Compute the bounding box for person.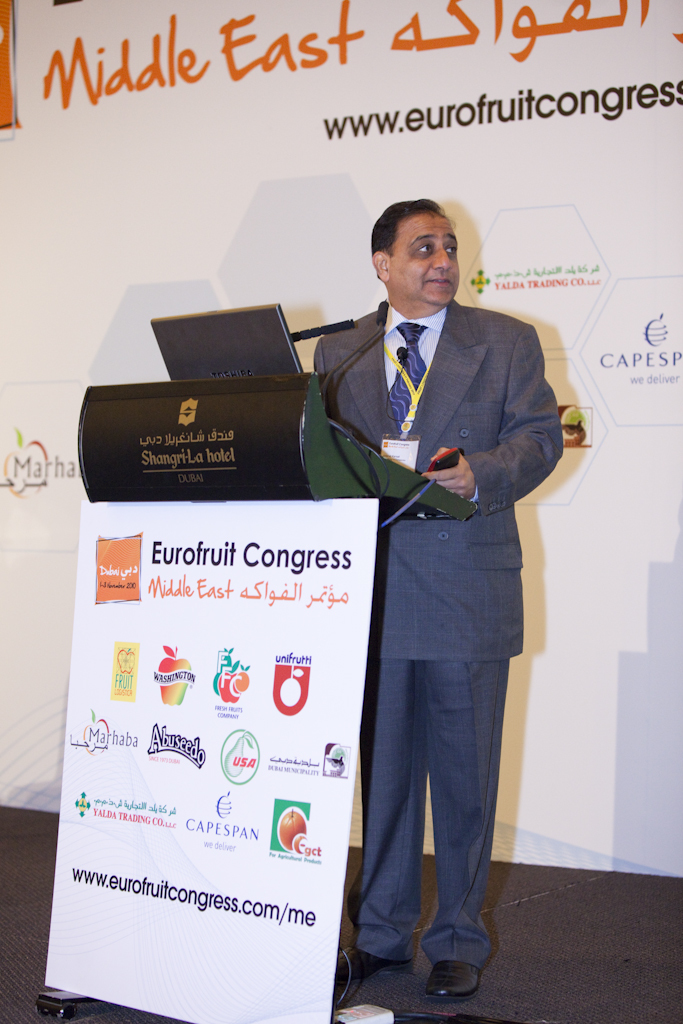
321:179:566:954.
